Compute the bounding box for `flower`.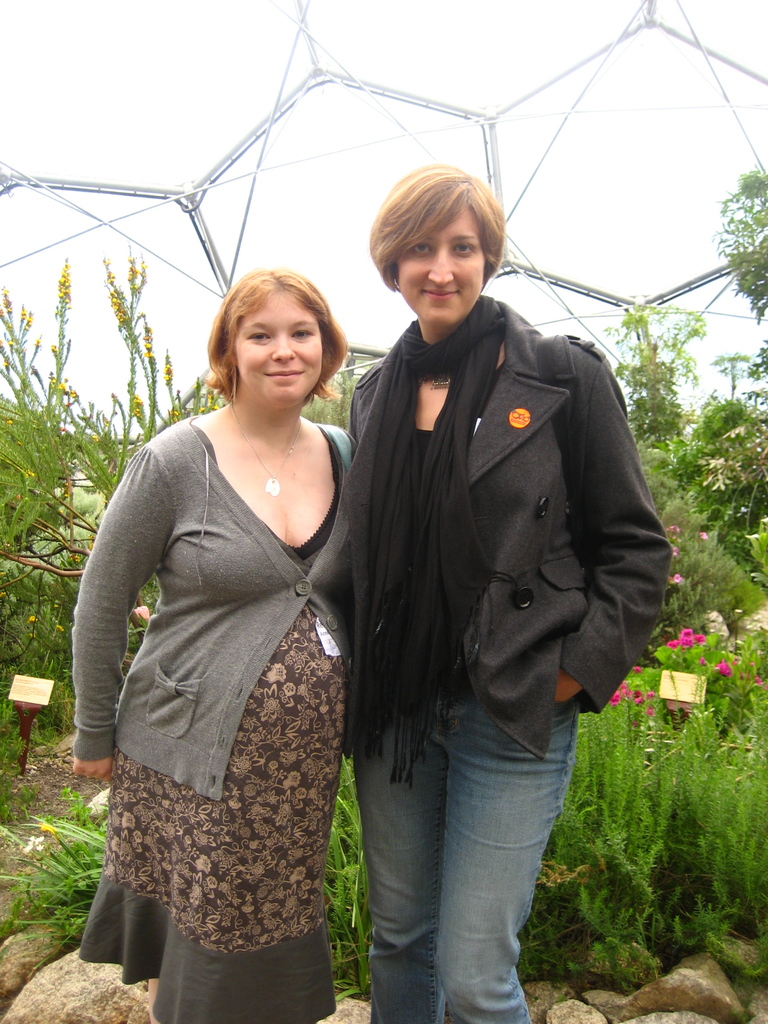
box(747, 659, 754, 672).
